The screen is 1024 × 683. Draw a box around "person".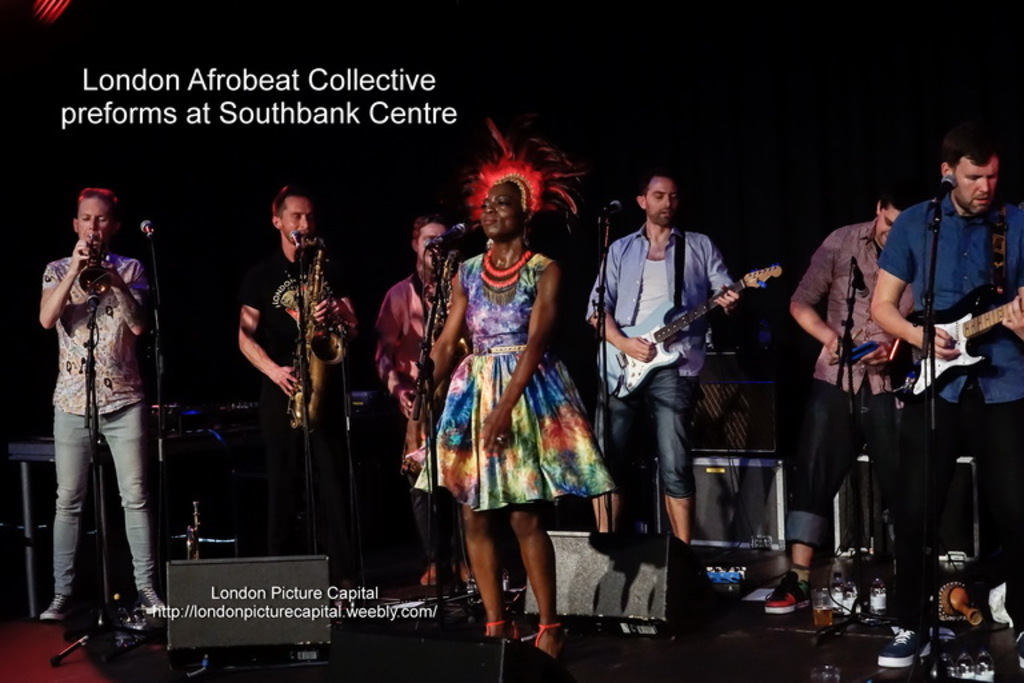
<box>405,167,611,664</box>.
